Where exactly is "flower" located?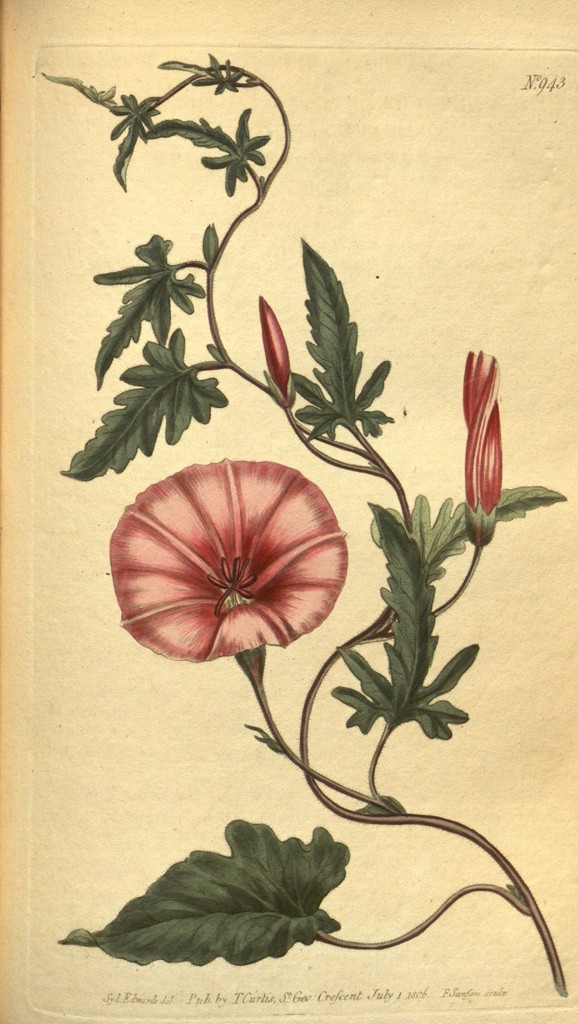
Its bounding box is 259, 298, 295, 387.
